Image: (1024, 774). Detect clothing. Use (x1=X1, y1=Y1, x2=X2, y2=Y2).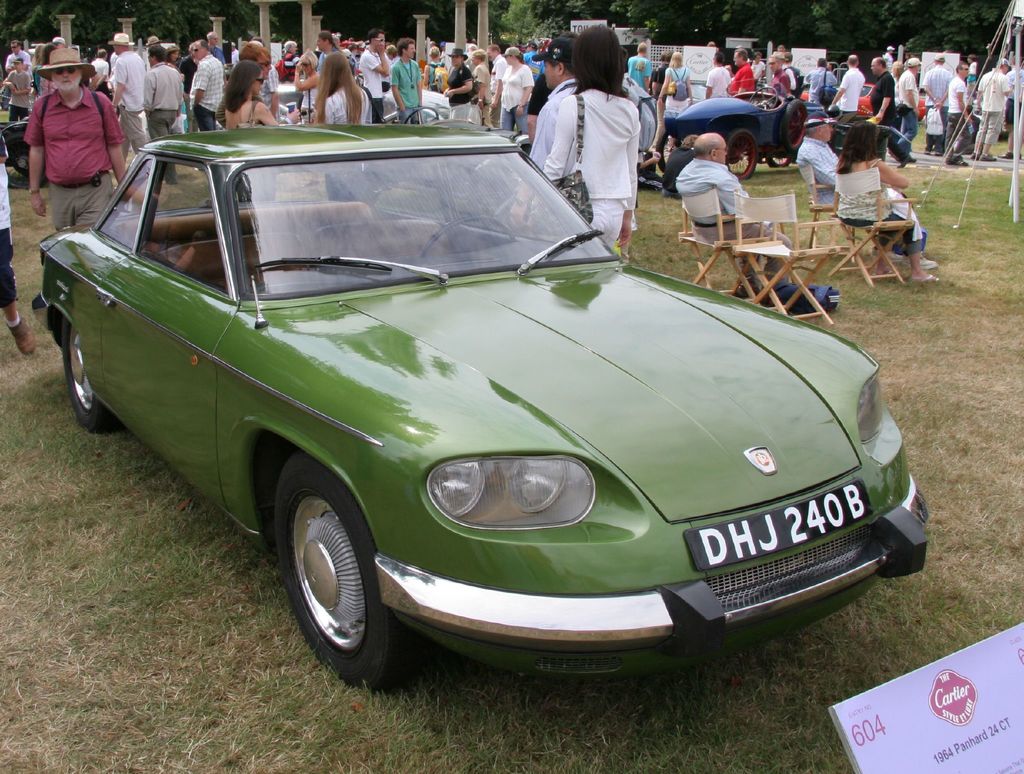
(x1=834, y1=158, x2=923, y2=245).
